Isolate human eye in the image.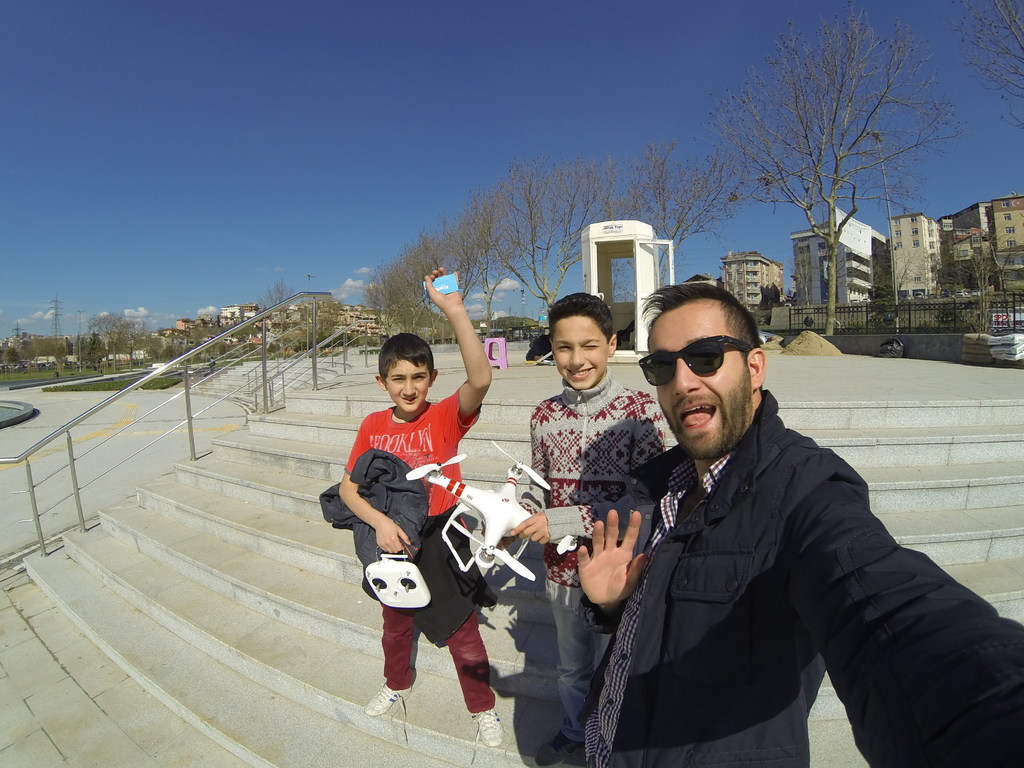
Isolated region: bbox=(583, 339, 599, 352).
